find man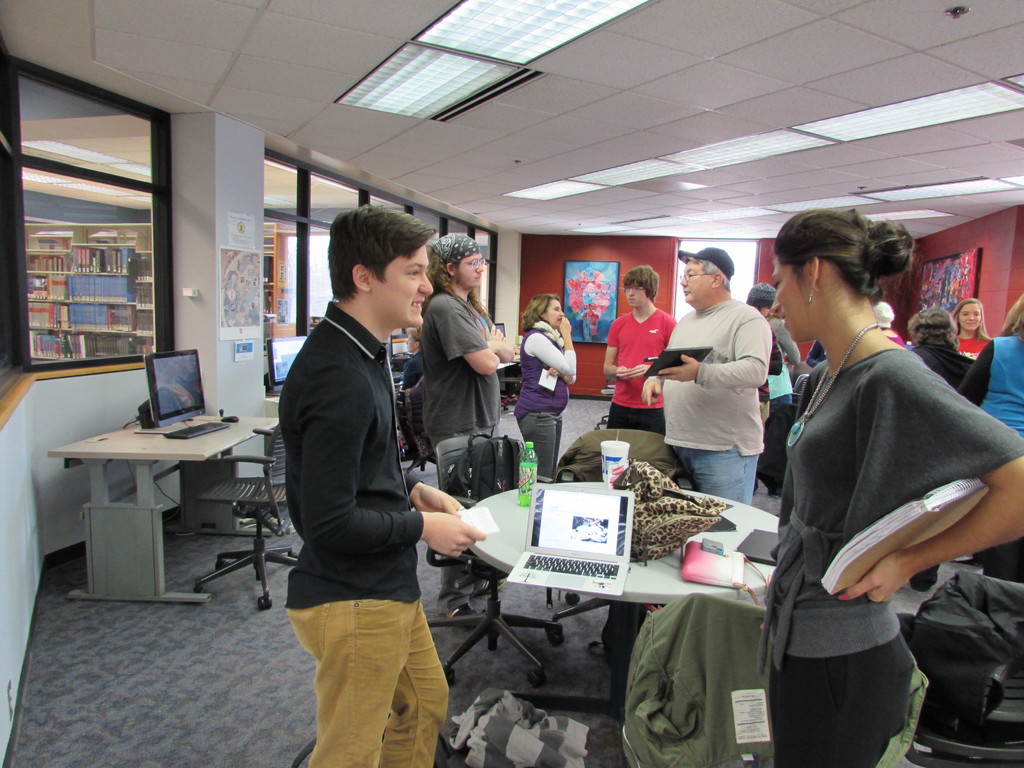
locate(600, 263, 682, 439)
